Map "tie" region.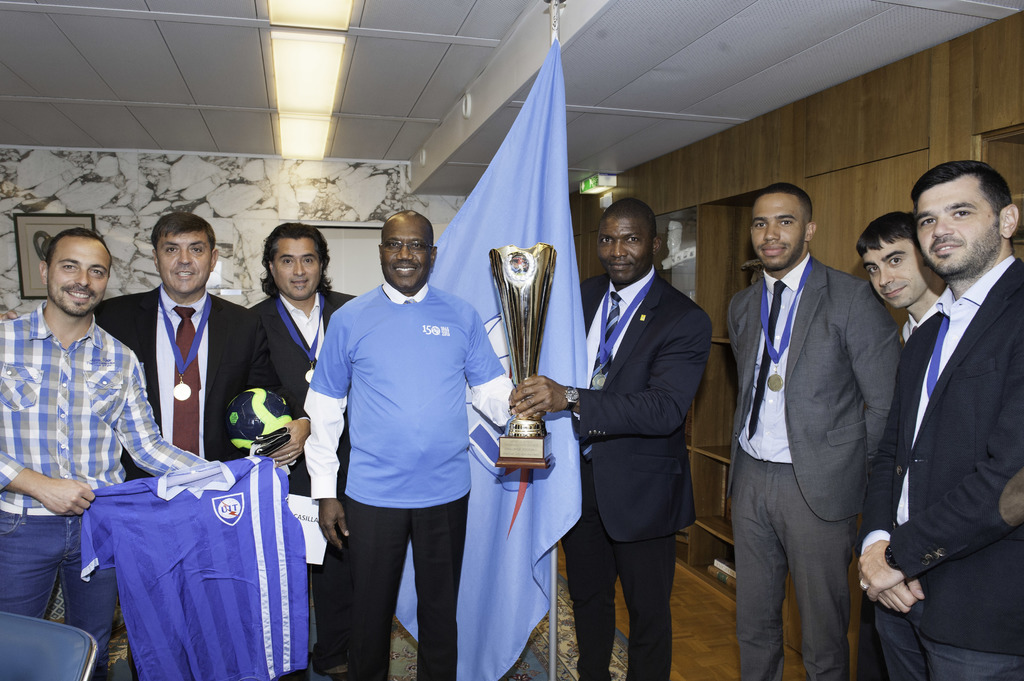
Mapped to locate(578, 290, 618, 460).
